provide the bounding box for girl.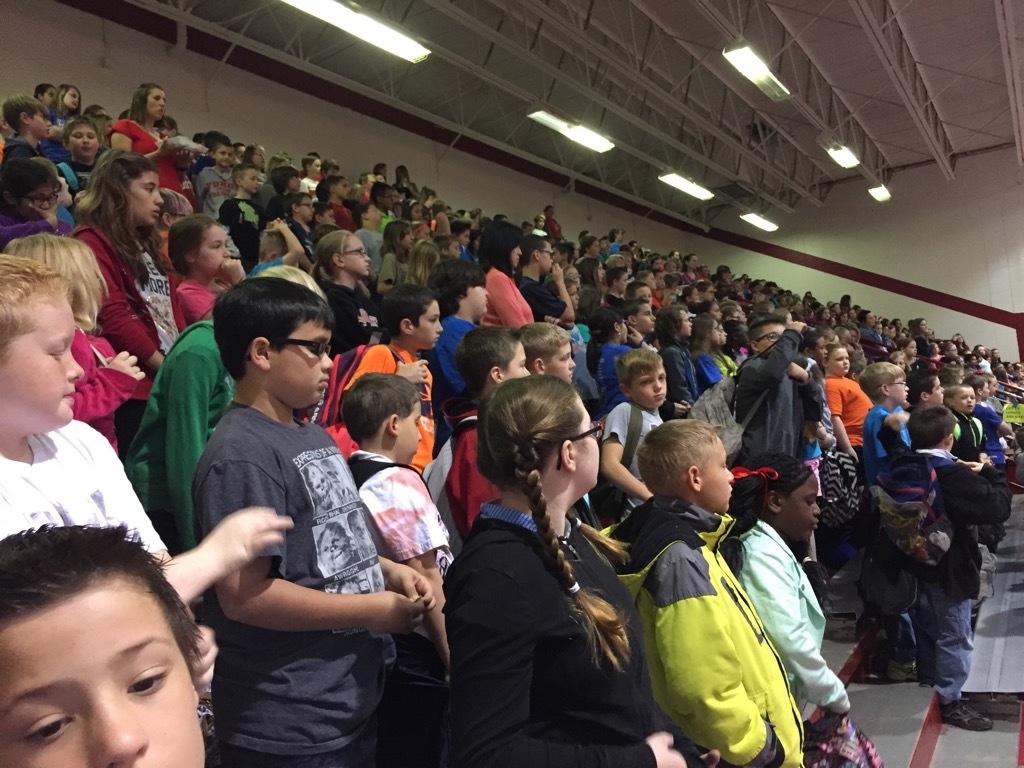
BBox(247, 142, 268, 173).
